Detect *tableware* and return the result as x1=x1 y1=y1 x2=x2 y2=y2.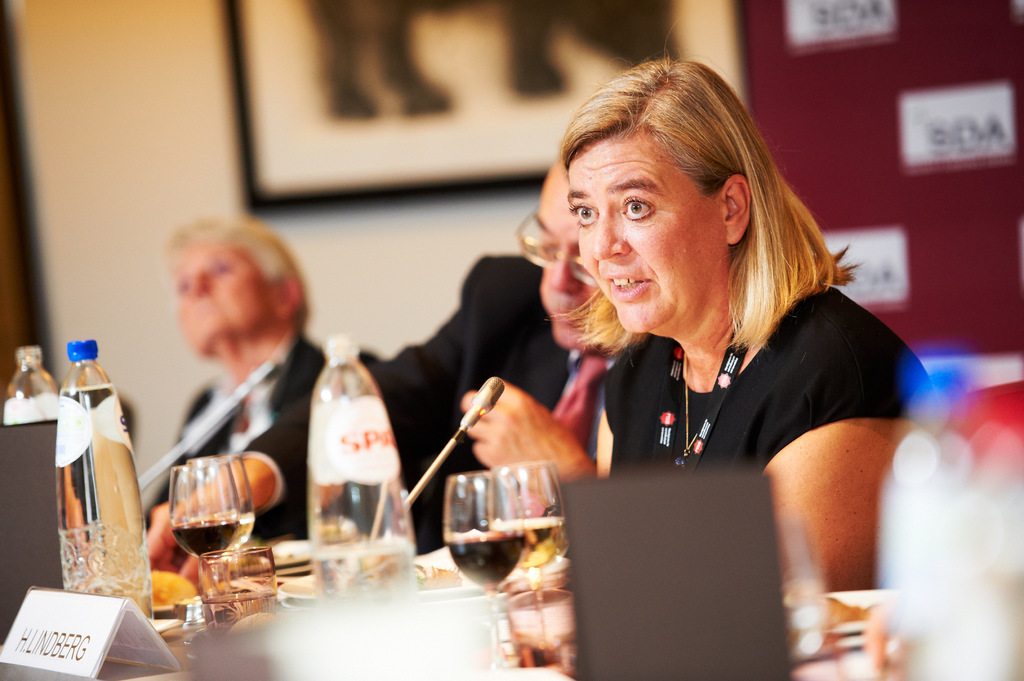
x1=877 y1=364 x2=1023 y2=680.
